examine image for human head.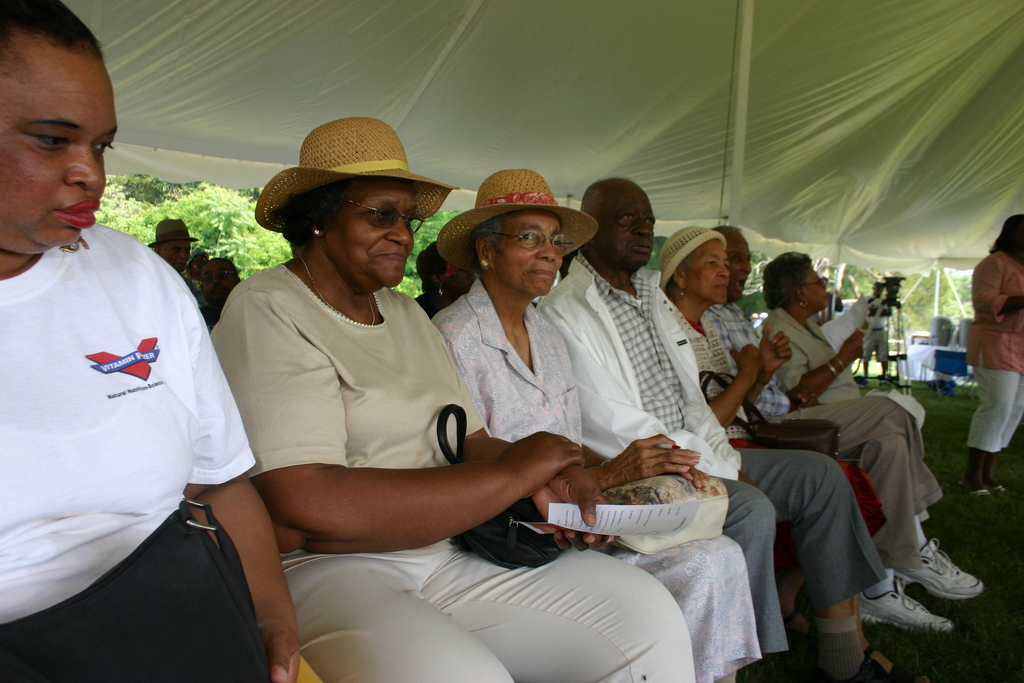
Examination result: {"x1": 252, "y1": 114, "x2": 461, "y2": 296}.
